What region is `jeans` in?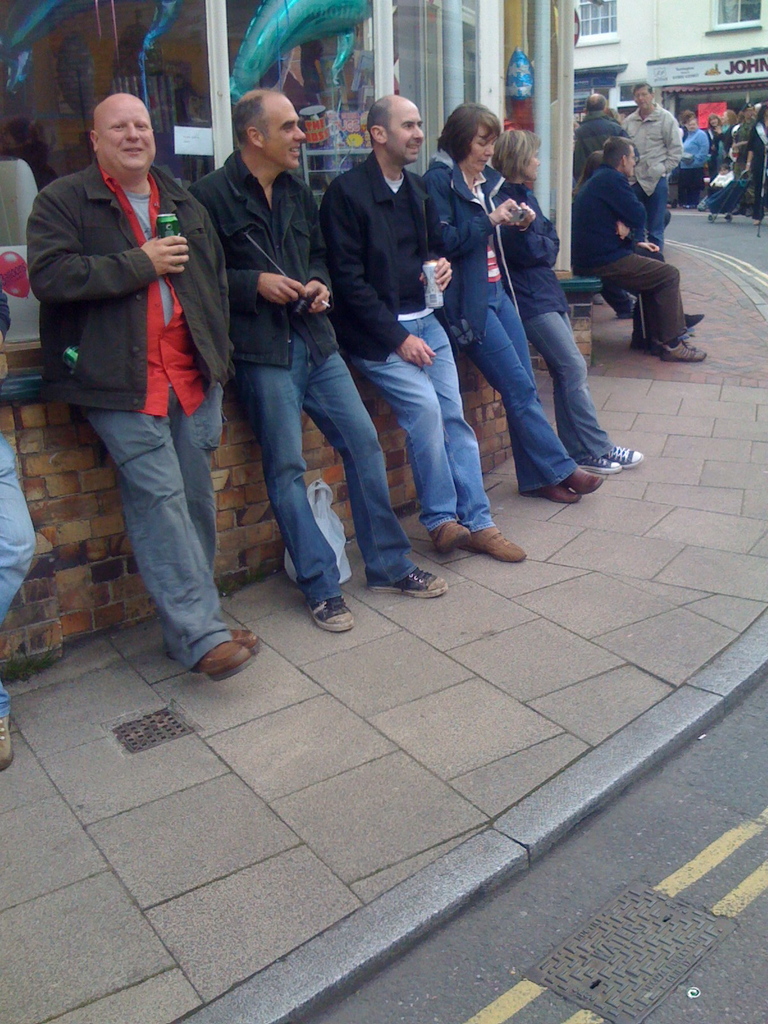
{"left": 0, "top": 440, "right": 36, "bottom": 719}.
